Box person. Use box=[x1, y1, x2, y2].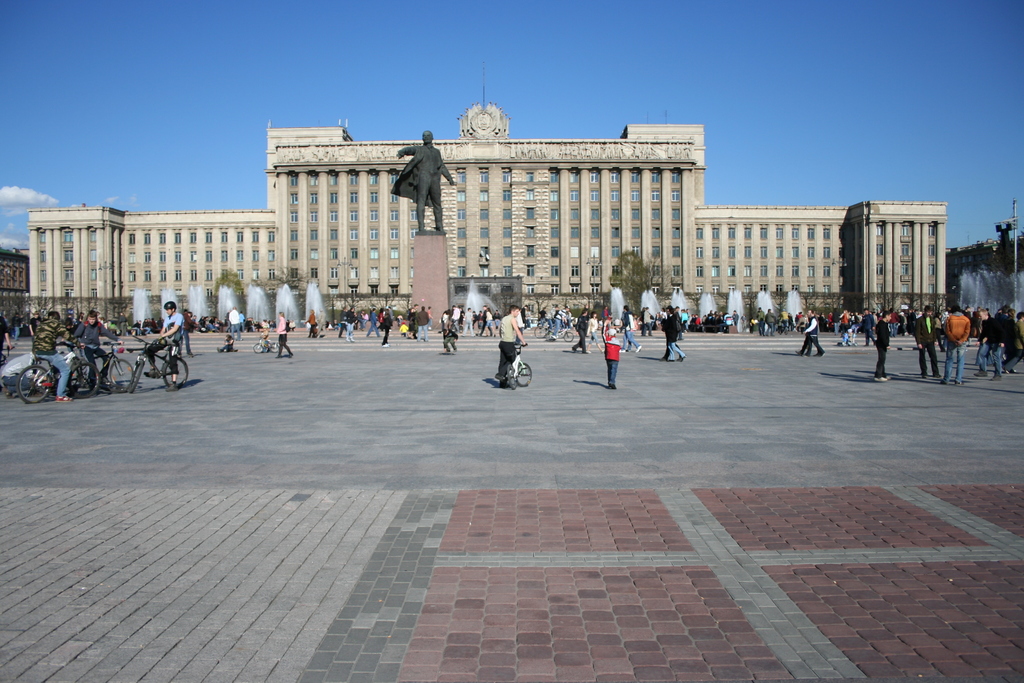
box=[271, 309, 292, 360].
